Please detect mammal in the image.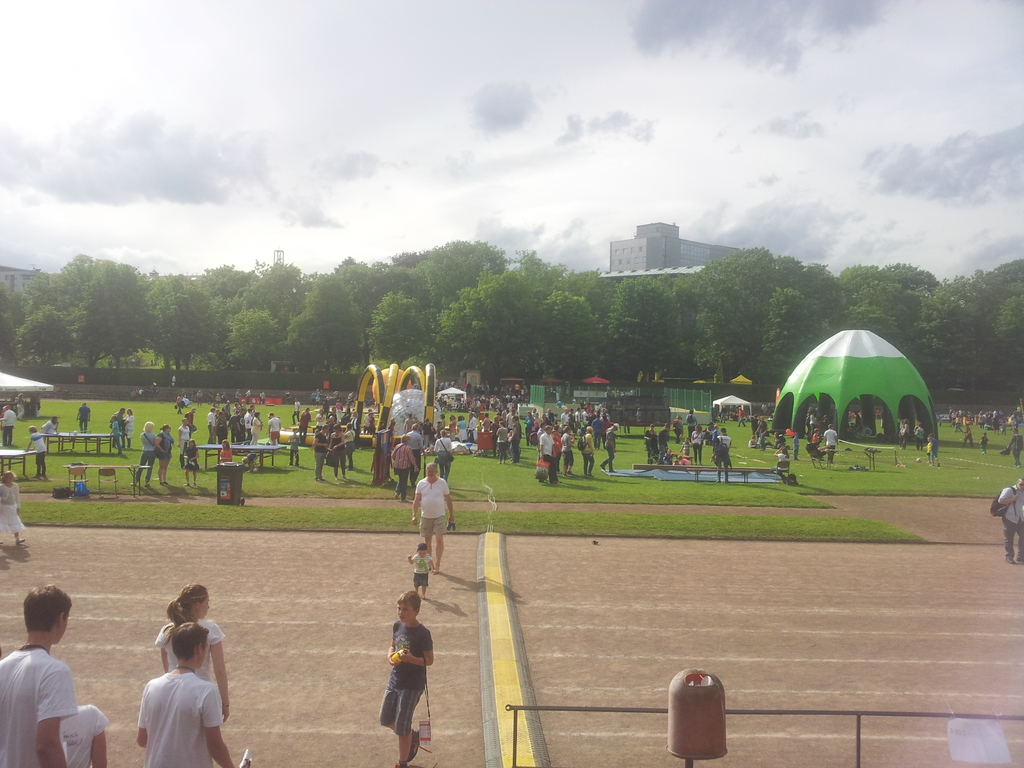
pyautogui.locateOnScreen(372, 598, 434, 752).
